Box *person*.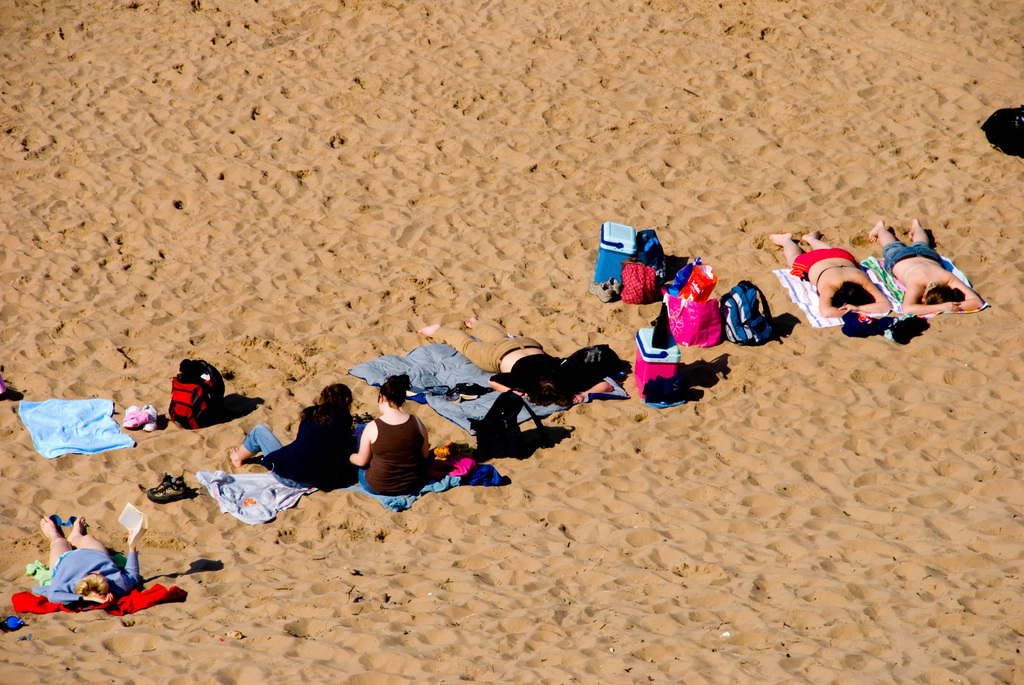
bbox=[416, 309, 612, 405].
